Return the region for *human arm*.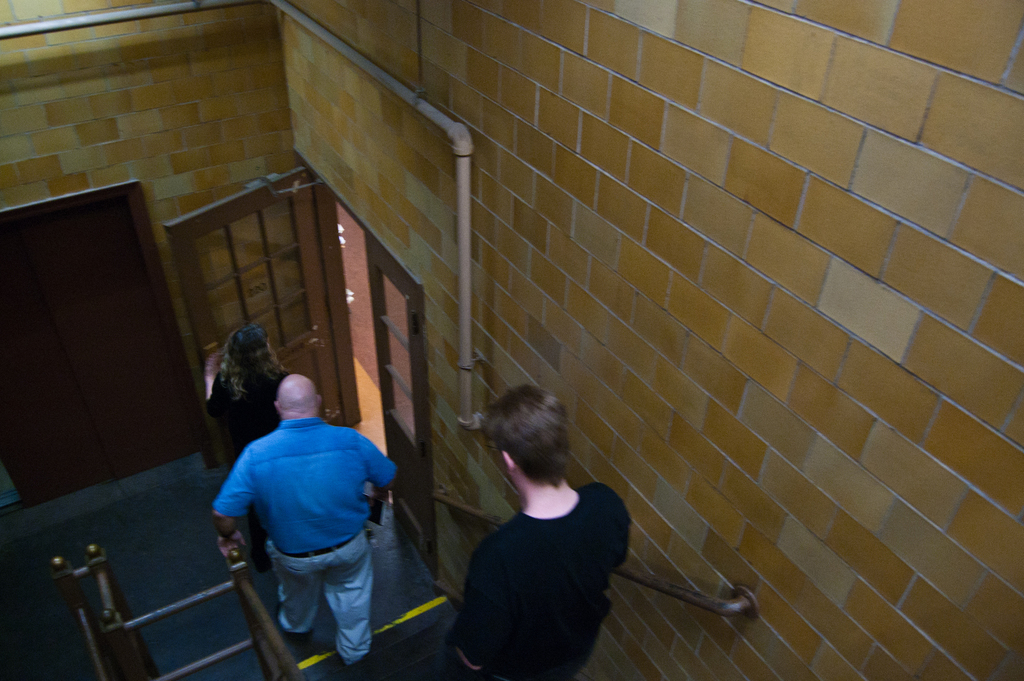
pyautogui.locateOnScreen(212, 451, 257, 560).
